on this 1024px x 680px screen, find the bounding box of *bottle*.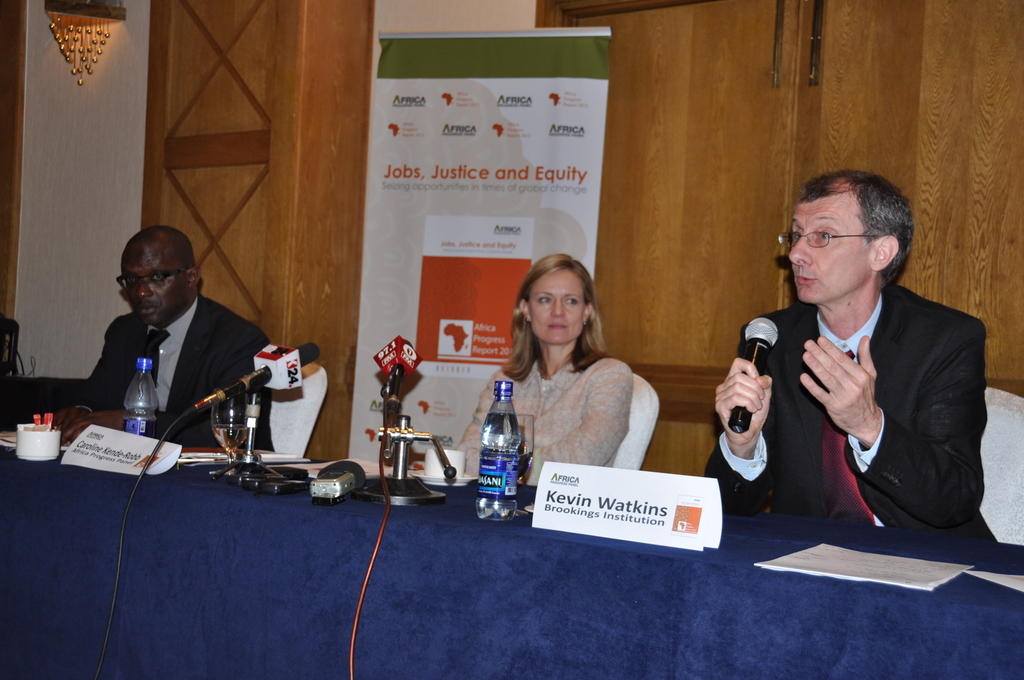
Bounding box: crop(125, 358, 163, 442).
